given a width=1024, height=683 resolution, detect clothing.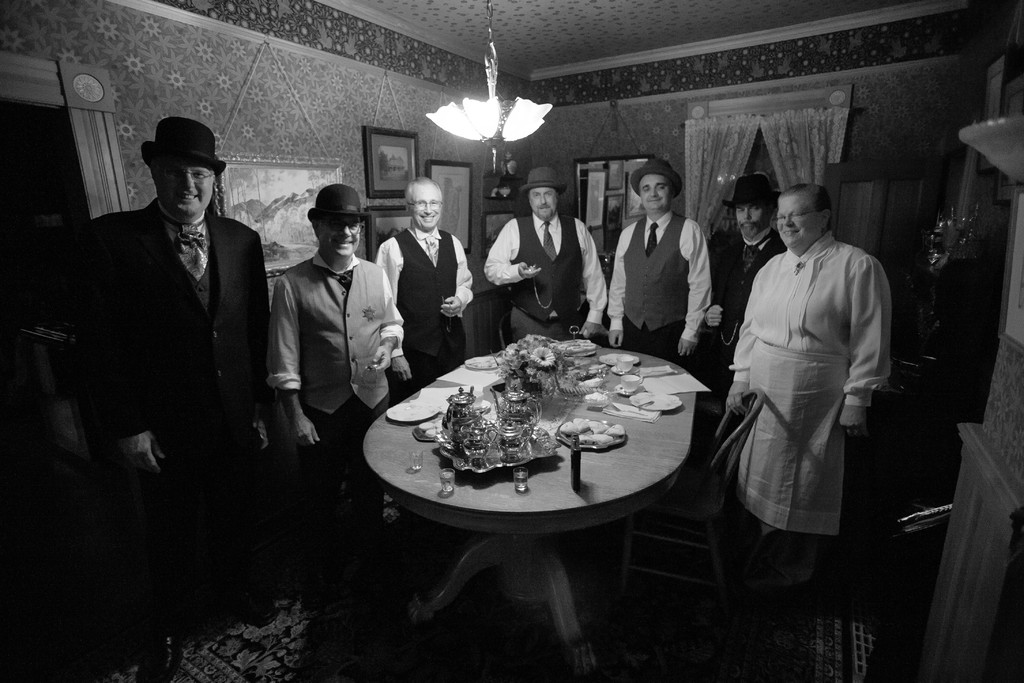
[701,222,799,481].
